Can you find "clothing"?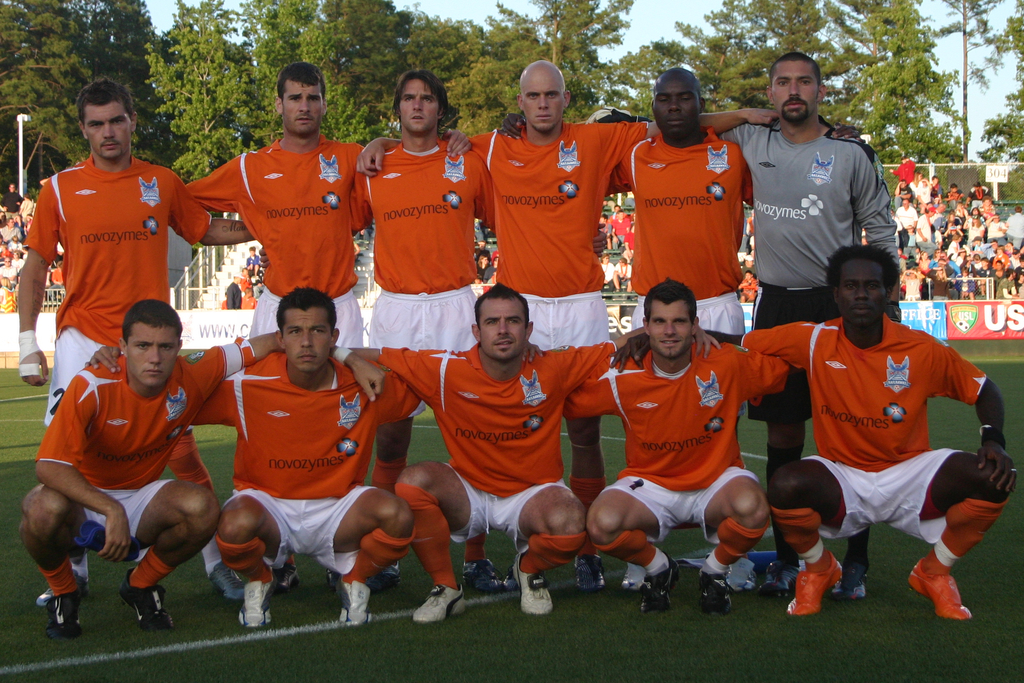
Yes, bounding box: 183 133 374 358.
